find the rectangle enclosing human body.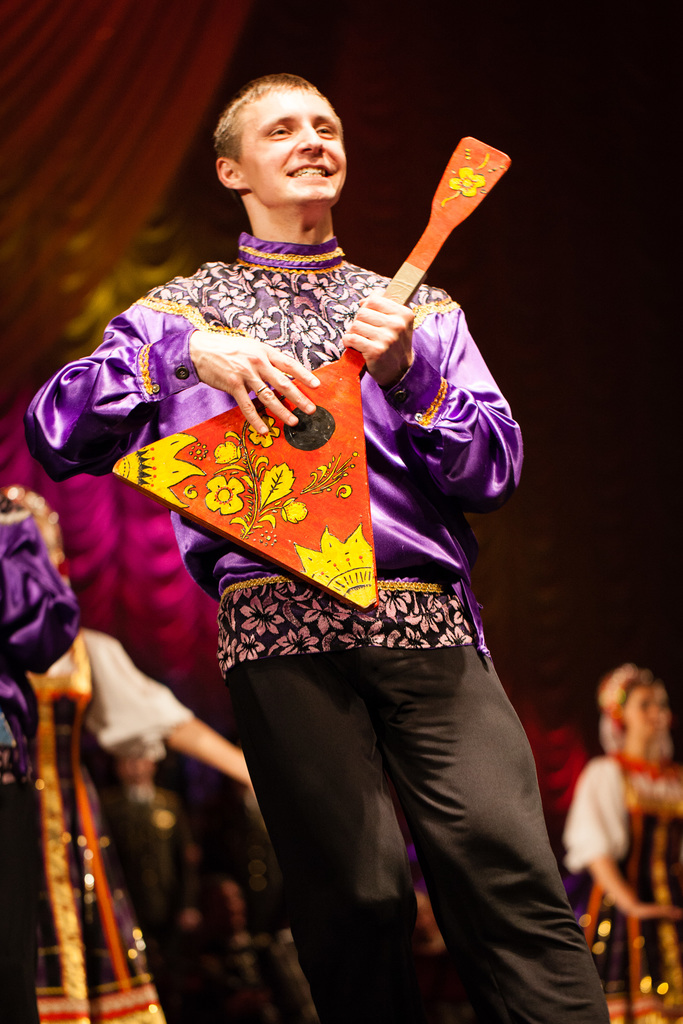
x1=564 y1=745 x2=682 y2=1023.
